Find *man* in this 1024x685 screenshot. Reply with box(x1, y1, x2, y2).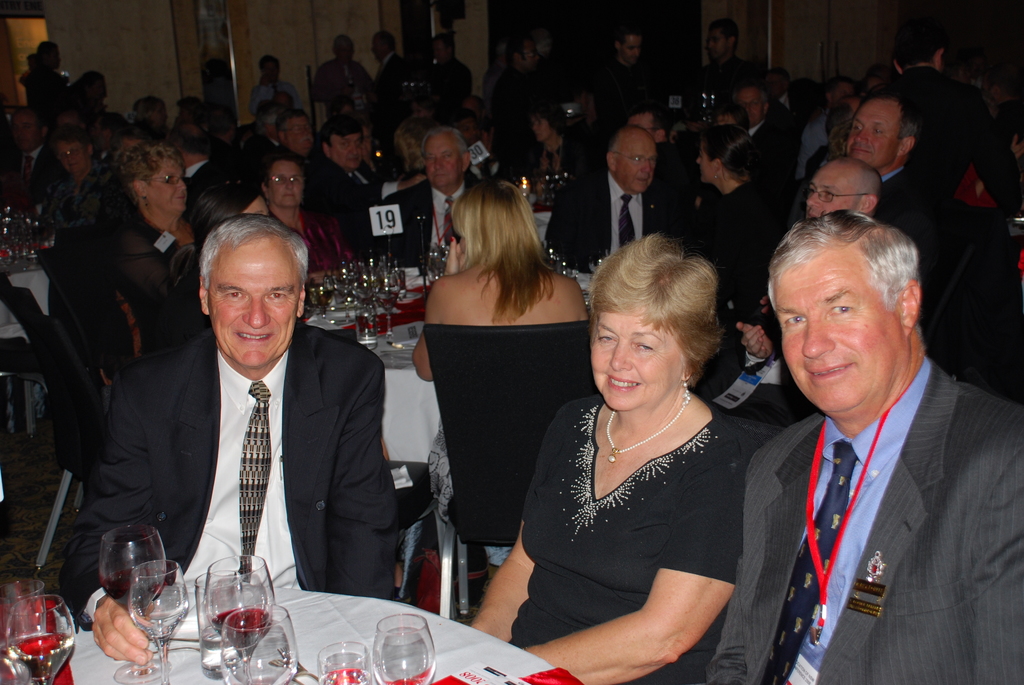
box(799, 77, 857, 171).
